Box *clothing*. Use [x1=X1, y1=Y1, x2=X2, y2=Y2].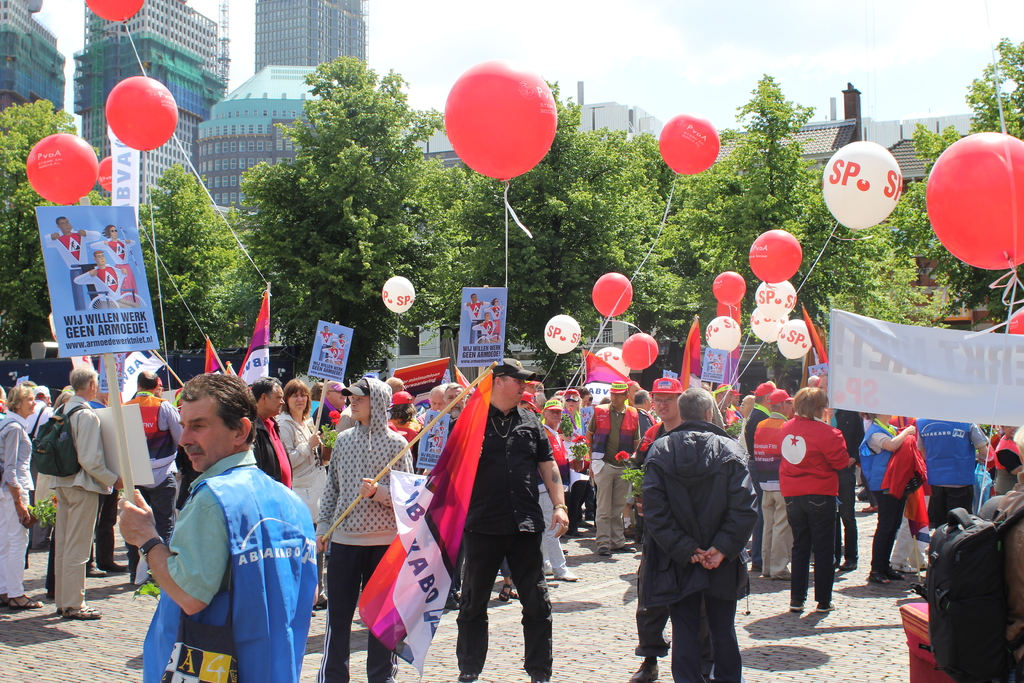
[x1=486, y1=308, x2=506, y2=334].
